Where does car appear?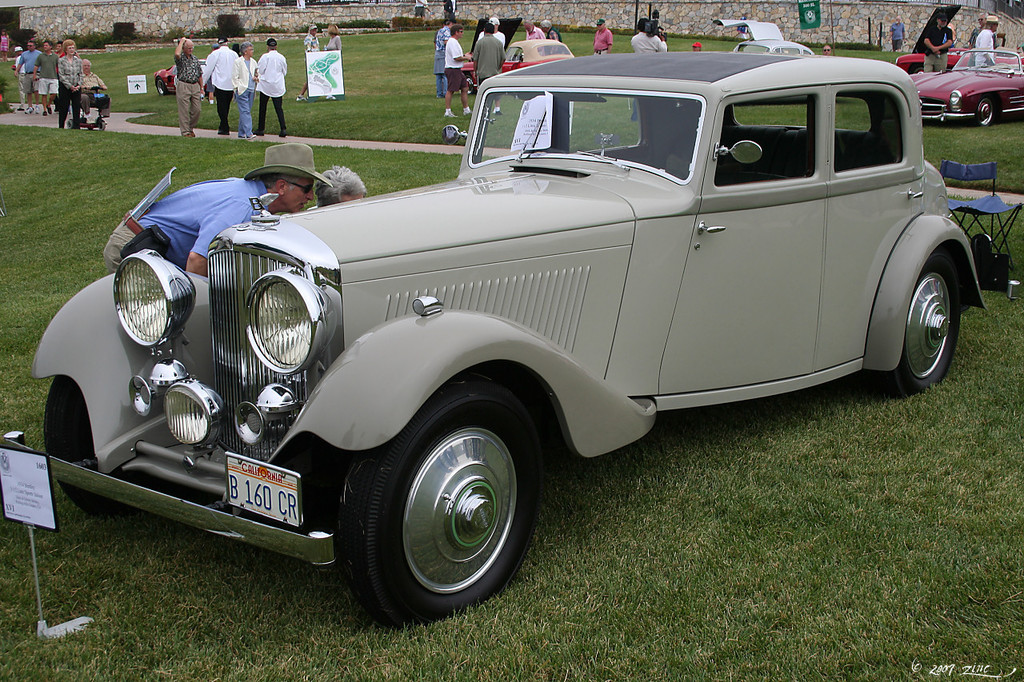
Appears at l=0, t=51, r=989, b=632.
